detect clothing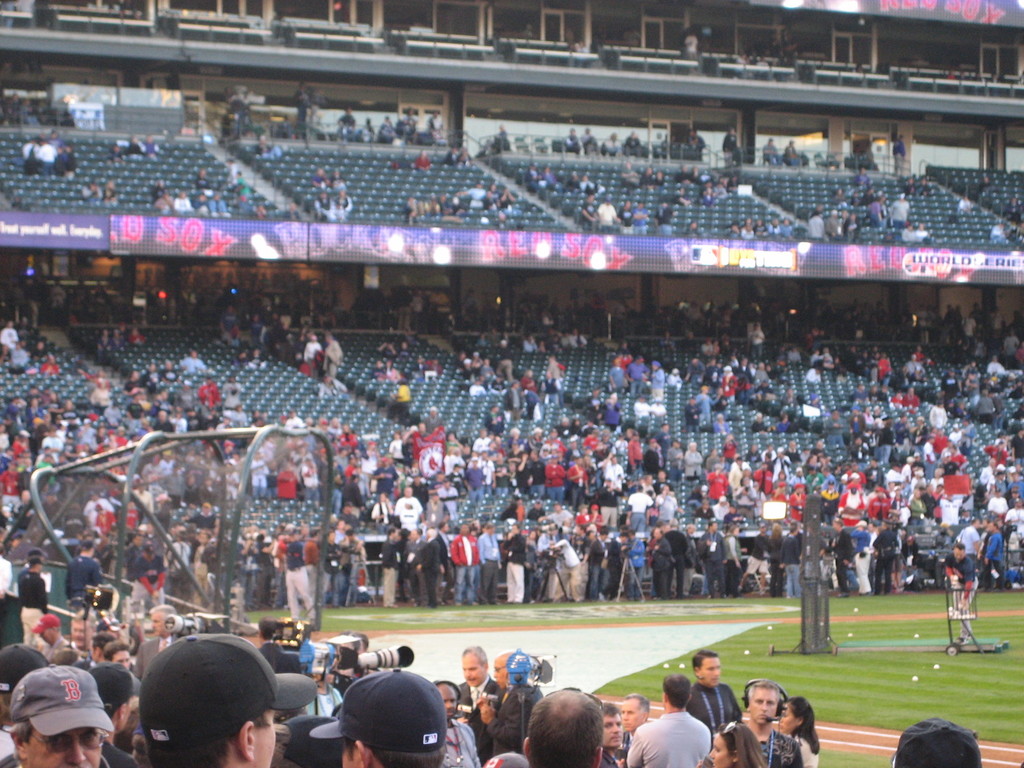
pyautogui.locateOnScreen(723, 458, 750, 490)
